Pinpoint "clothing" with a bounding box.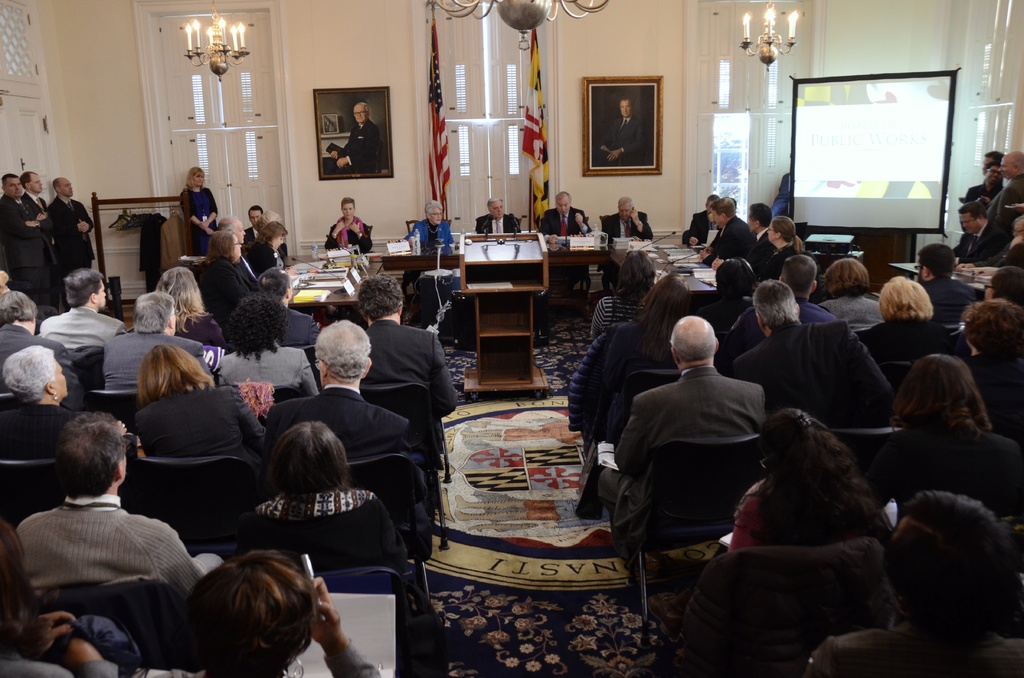
[left=705, top=214, right=744, bottom=270].
